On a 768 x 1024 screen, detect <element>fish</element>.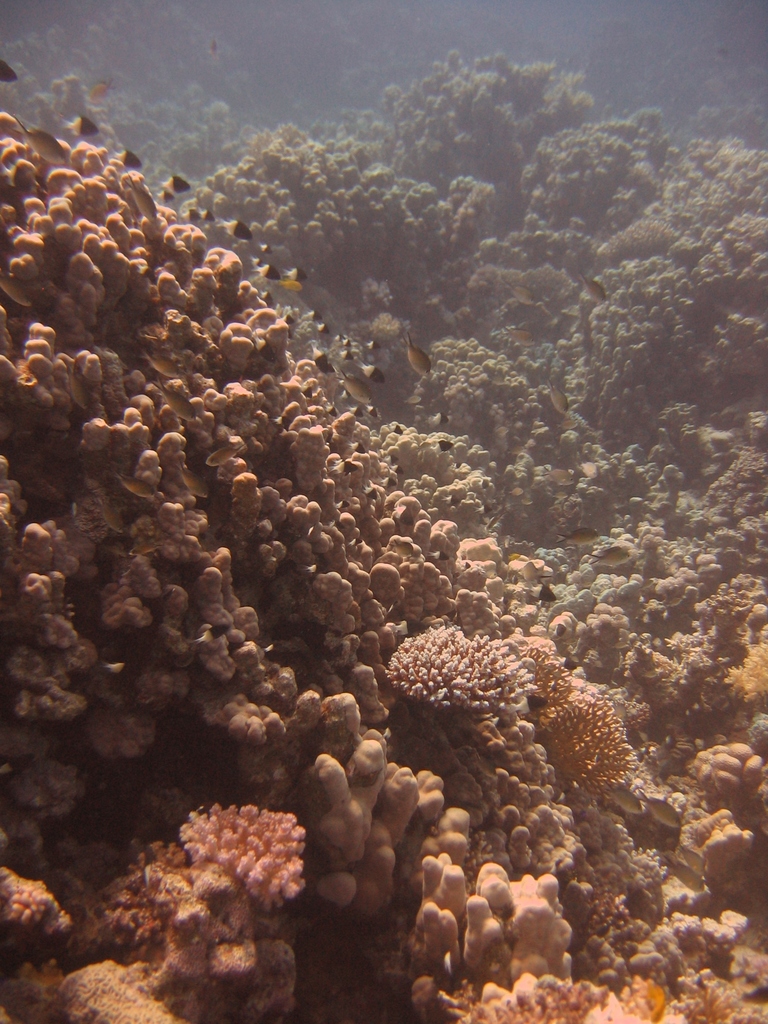
detection(156, 174, 191, 191).
